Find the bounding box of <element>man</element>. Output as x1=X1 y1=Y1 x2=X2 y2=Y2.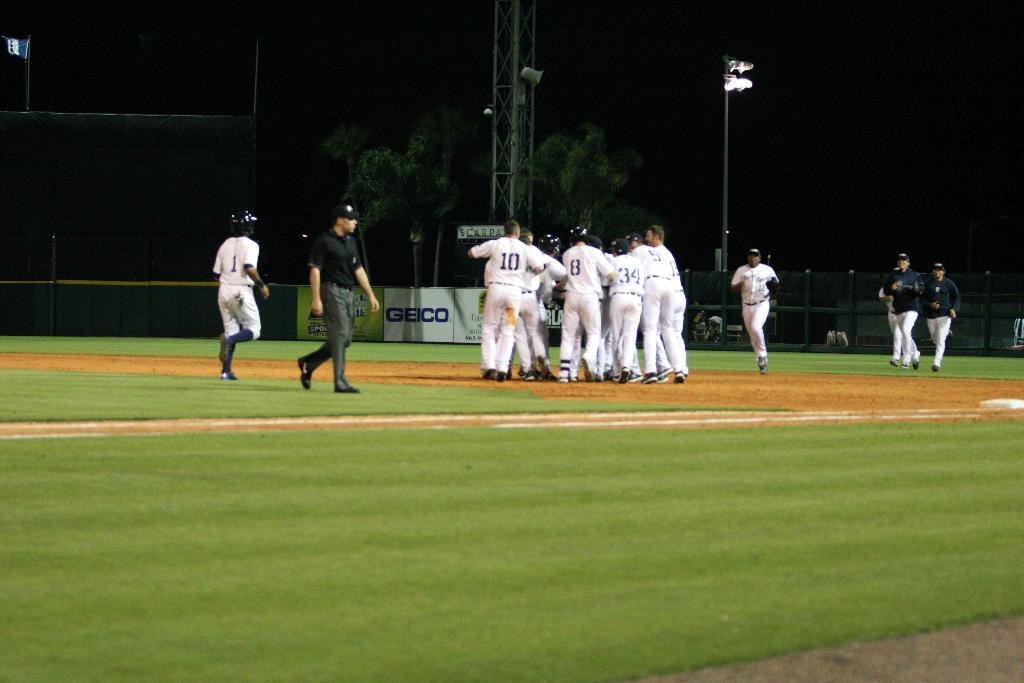
x1=214 y1=208 x2=270 y2=379.
